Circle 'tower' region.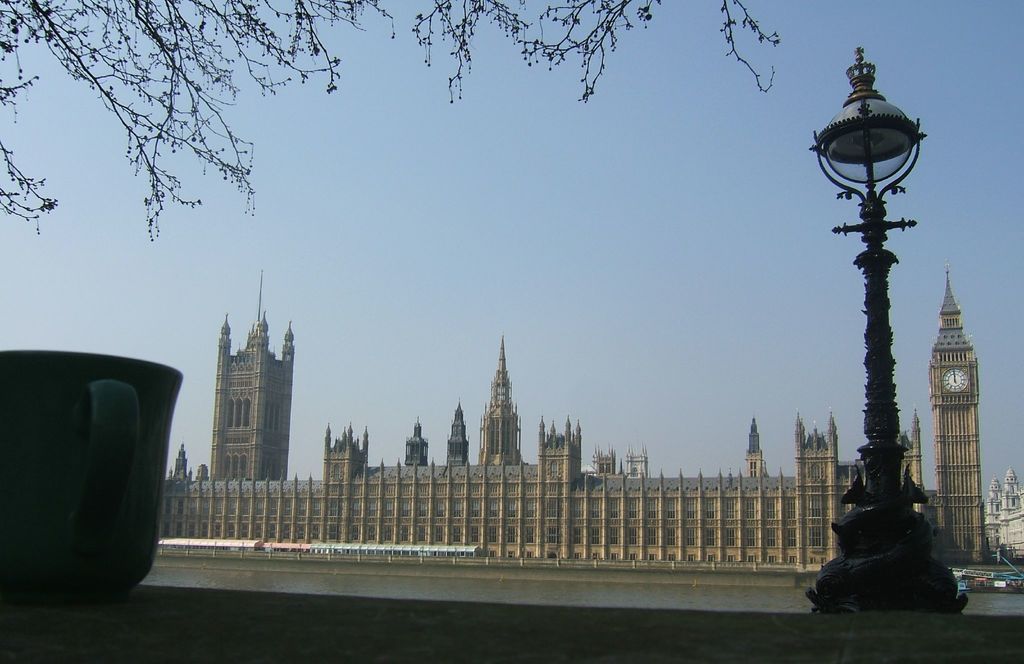
Region: 447/394/471/465.
